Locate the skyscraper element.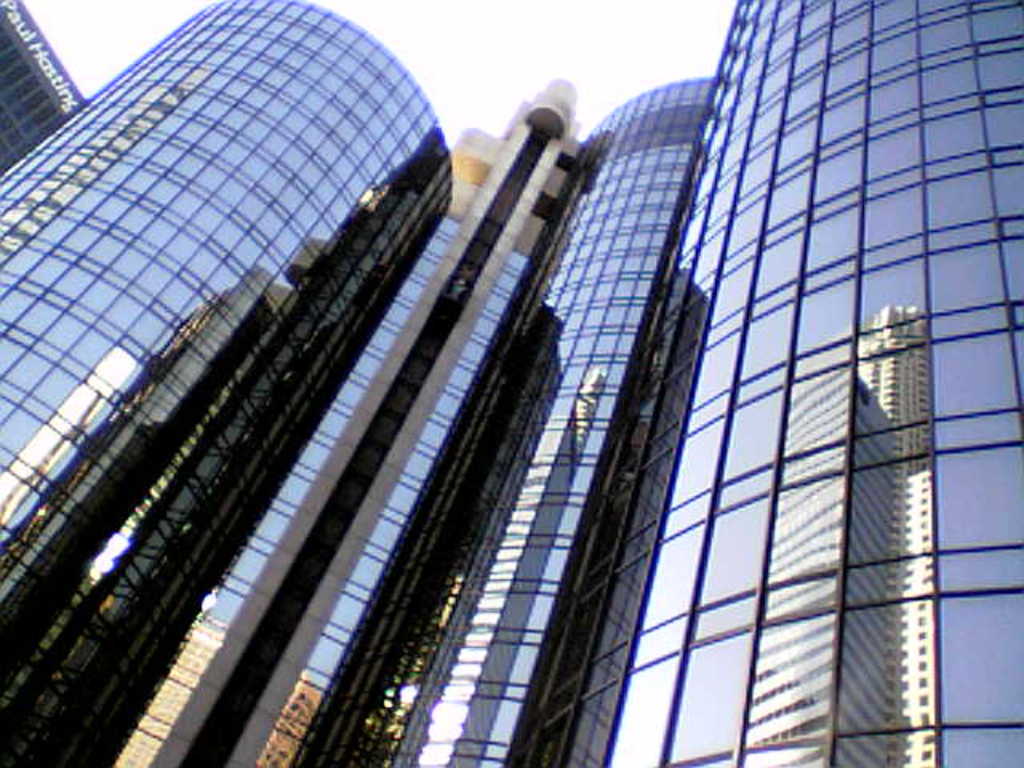
Element bbox: (390,69,720,766).
